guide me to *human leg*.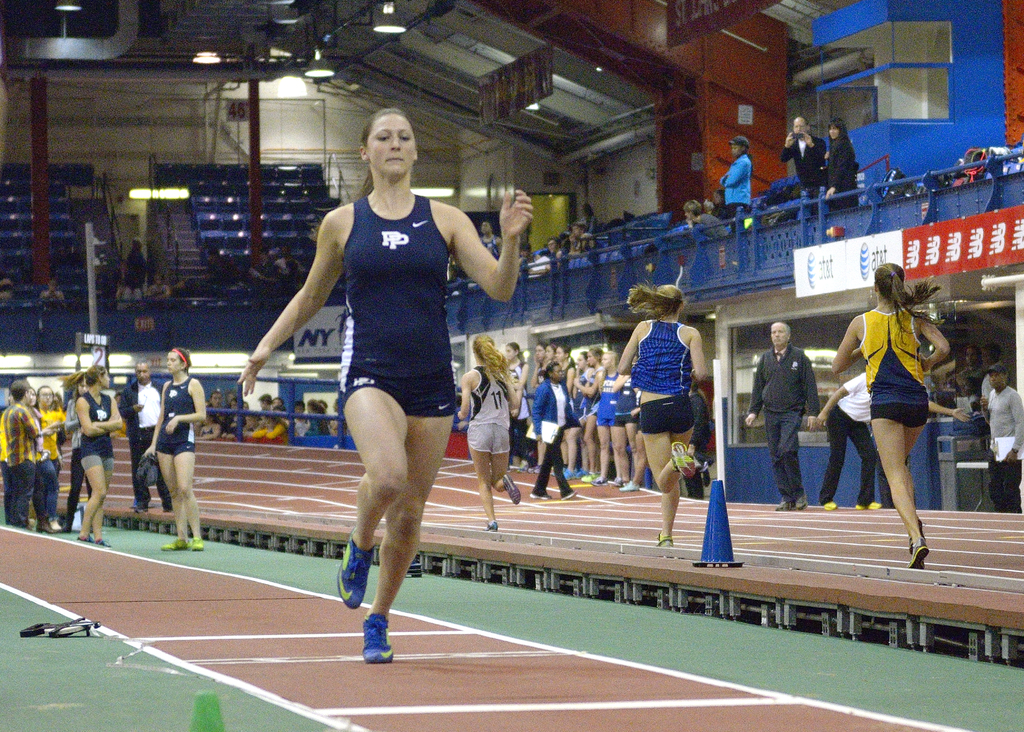
Guidance: 582,413,594,473.
